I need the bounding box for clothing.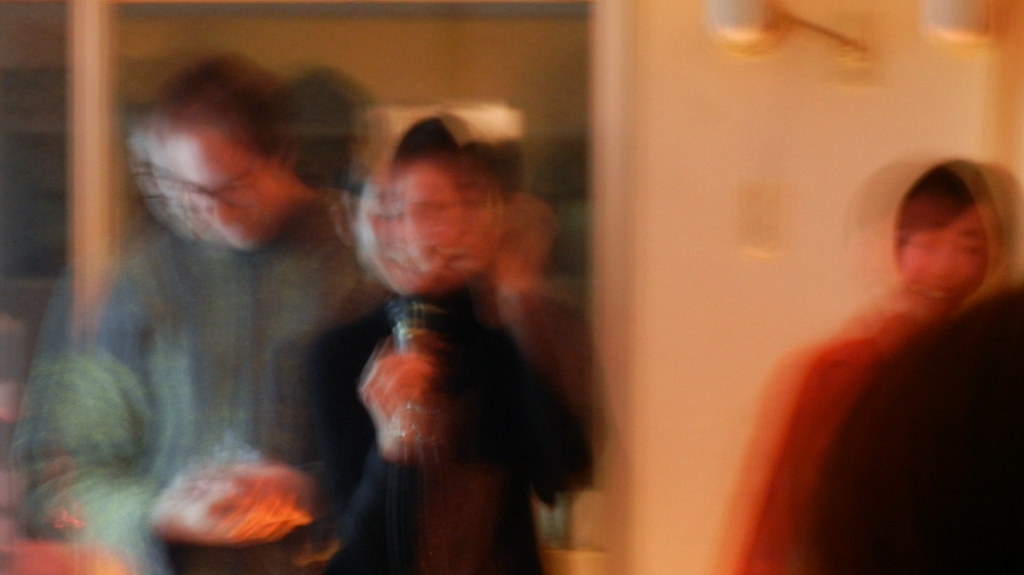
Here it is: x1=12 y1=180 x2=380 y2=574.
